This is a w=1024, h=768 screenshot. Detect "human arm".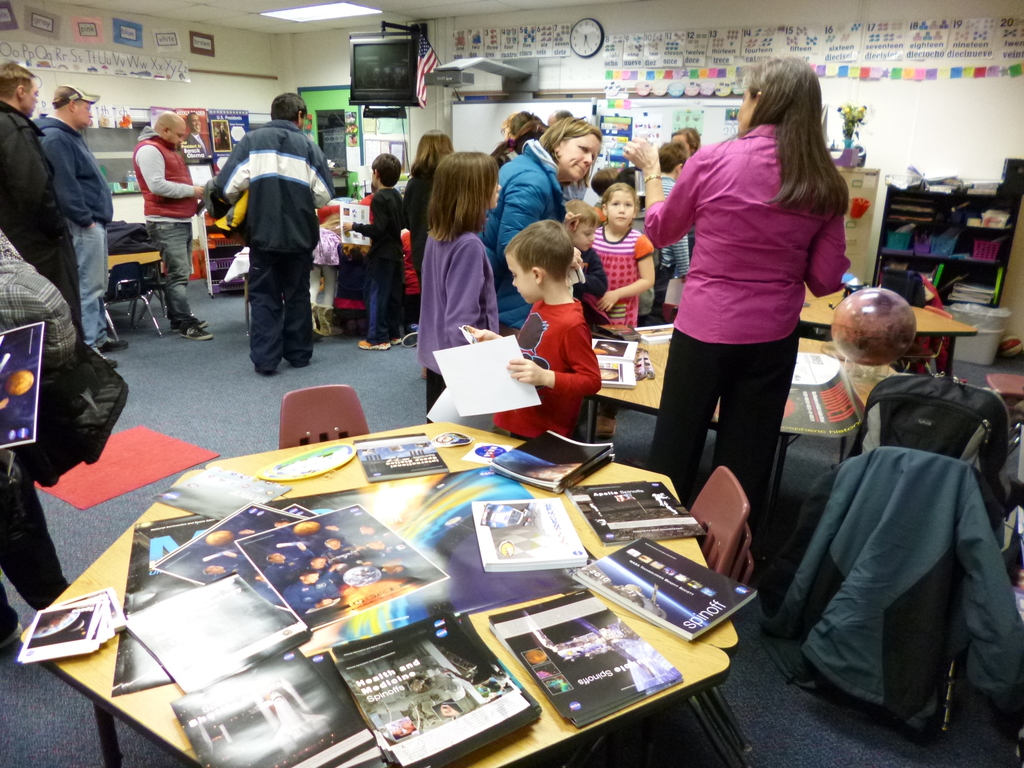
box=[308, 143, 335, 209].
